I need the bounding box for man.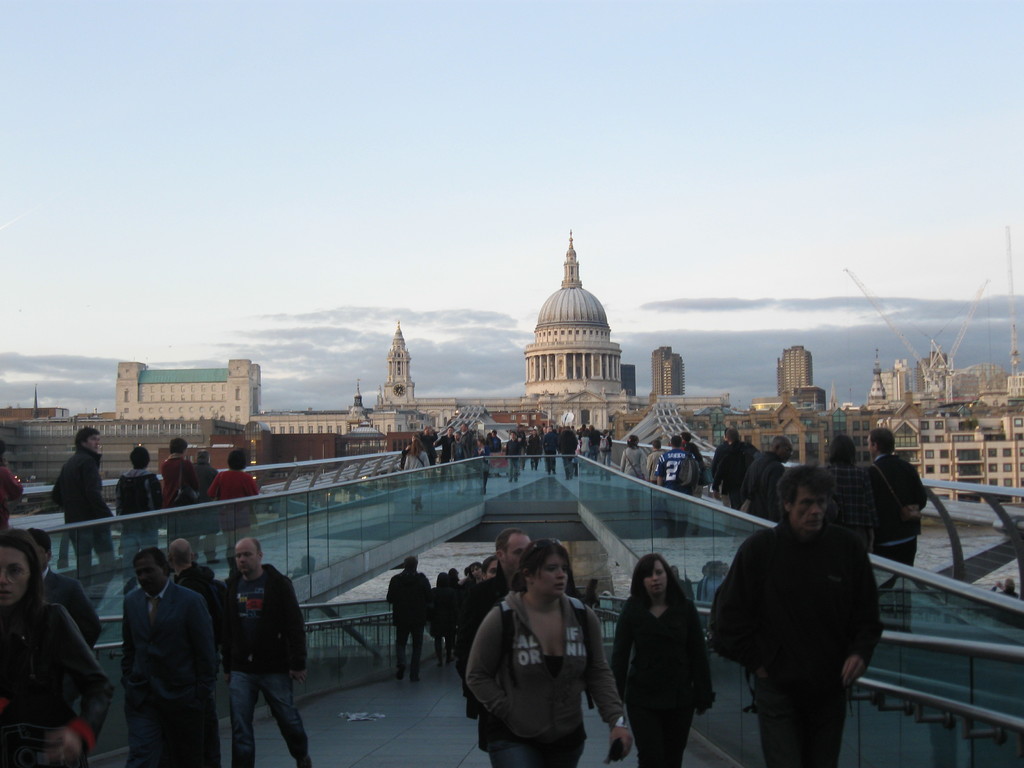
Here it is: 869,428,927,566.
